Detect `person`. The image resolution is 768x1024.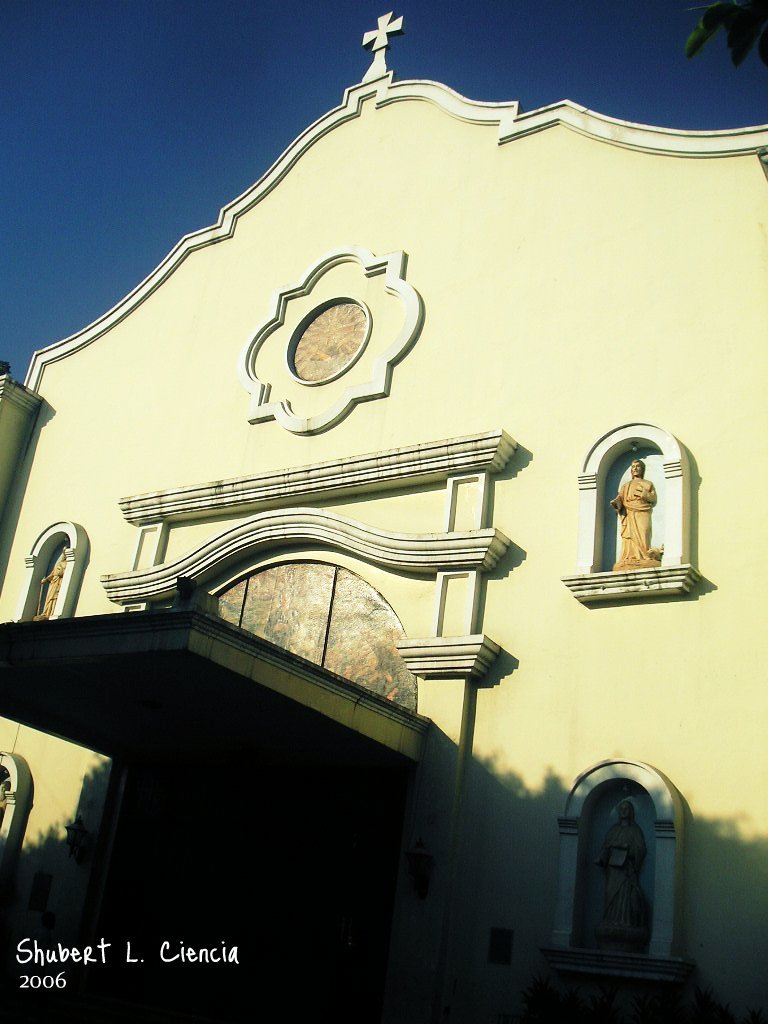
[608, 462, 662, 565].
